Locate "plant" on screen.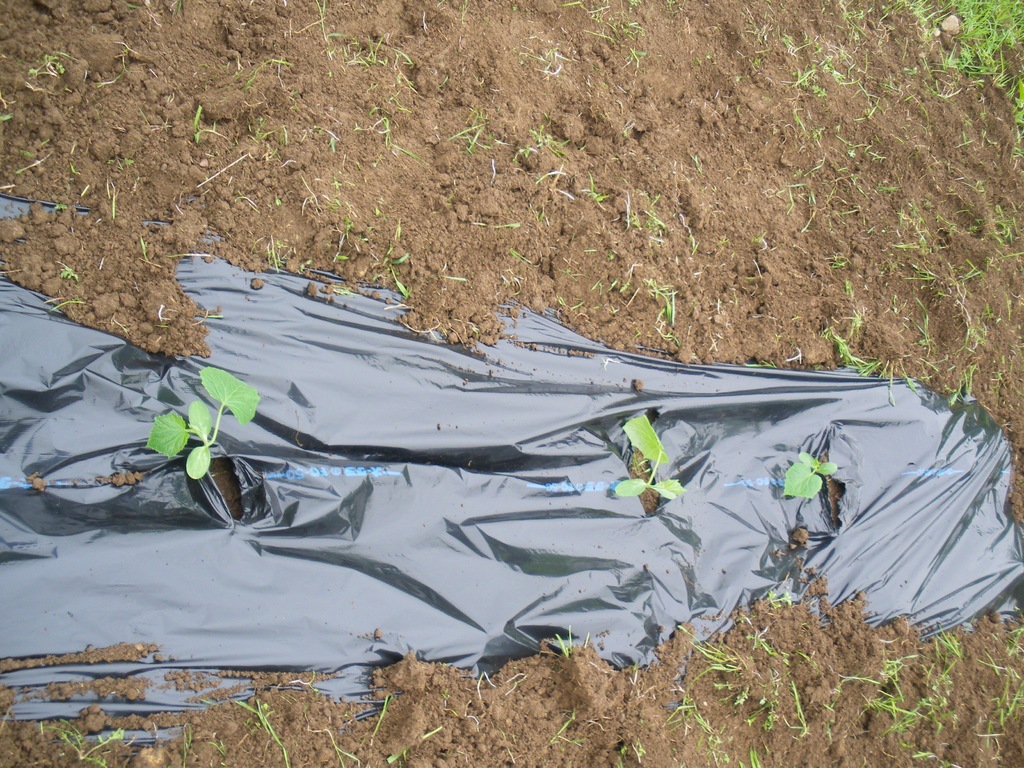
On screen at [left=170, top=0, right=191, bottom=19].
